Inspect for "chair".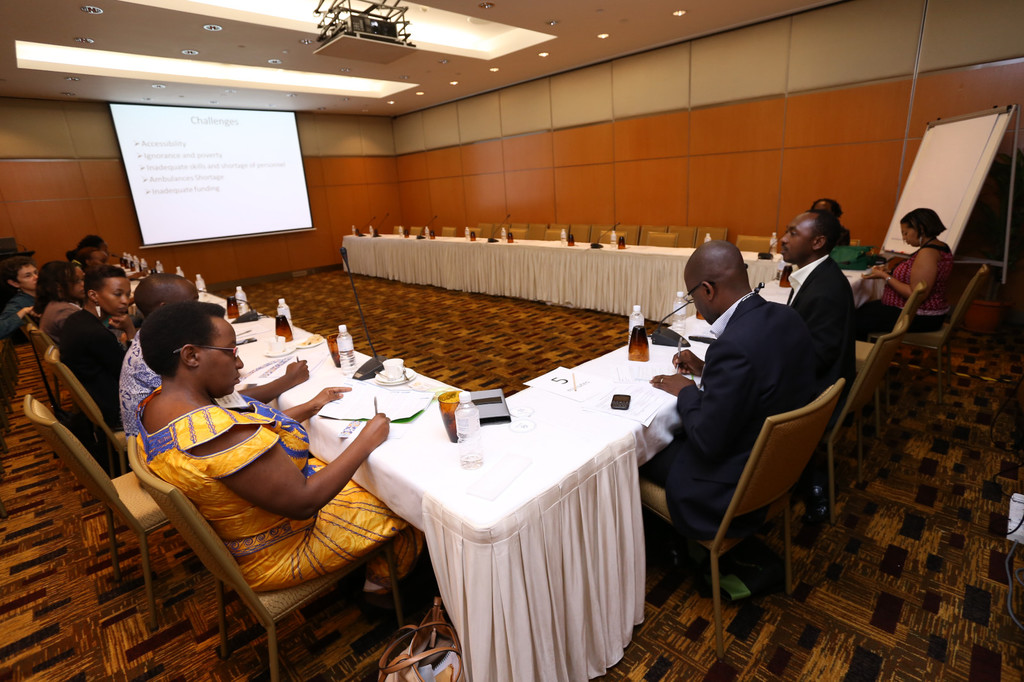
Inspection: left=467, top=226, right=477, bottom=235.
